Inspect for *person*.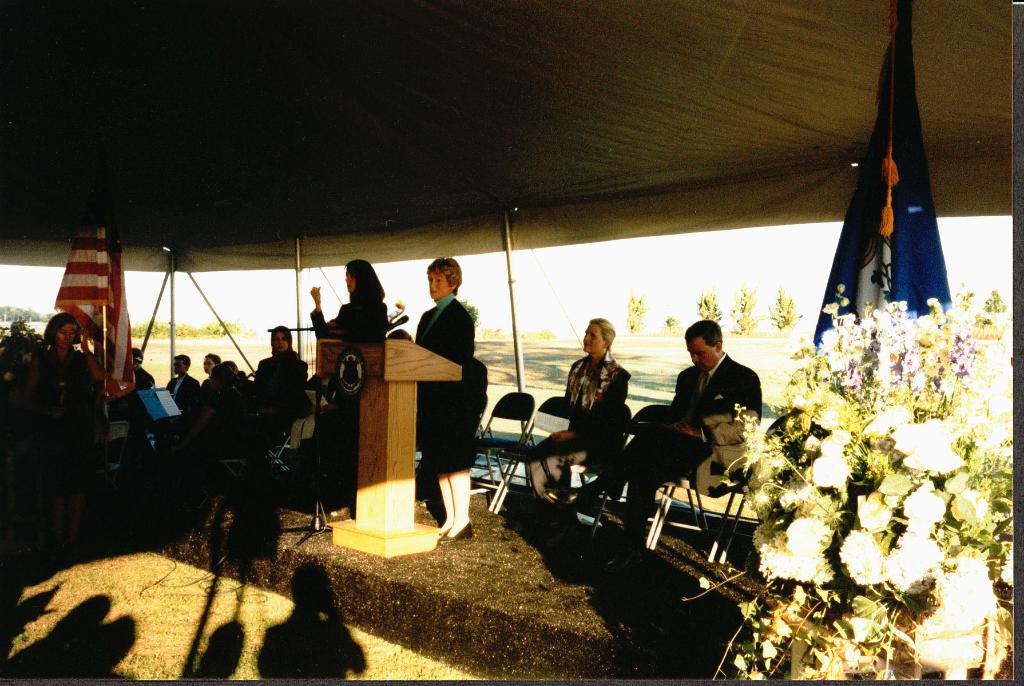
Inspection: (258,310,309,432).
